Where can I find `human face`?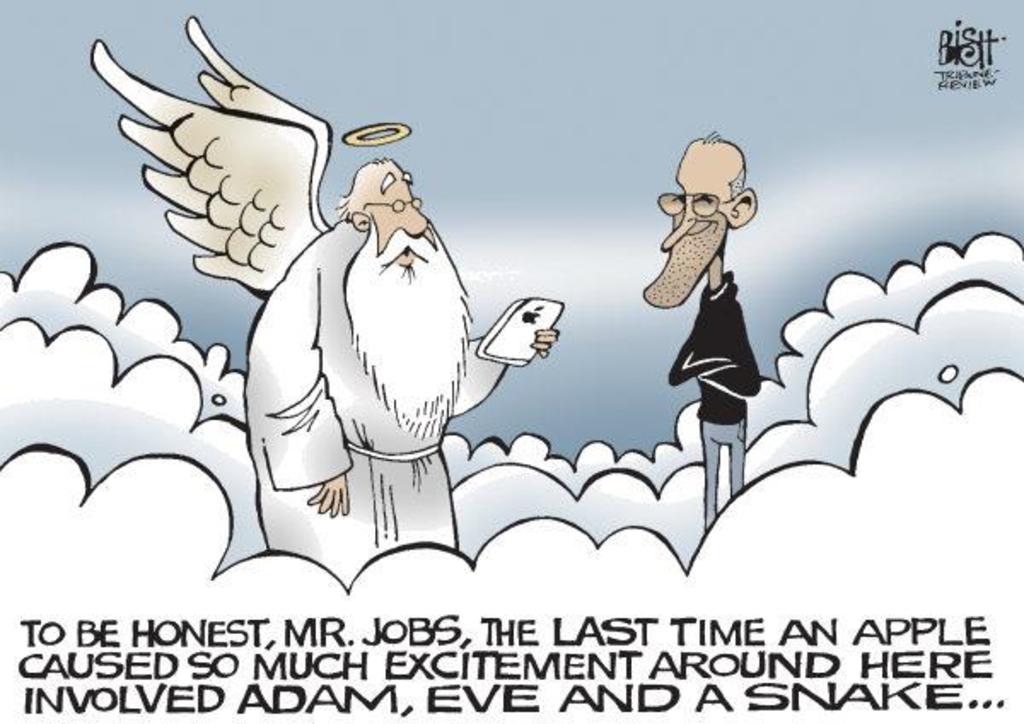
You can find it at box=[374, 184, 432, 272].
